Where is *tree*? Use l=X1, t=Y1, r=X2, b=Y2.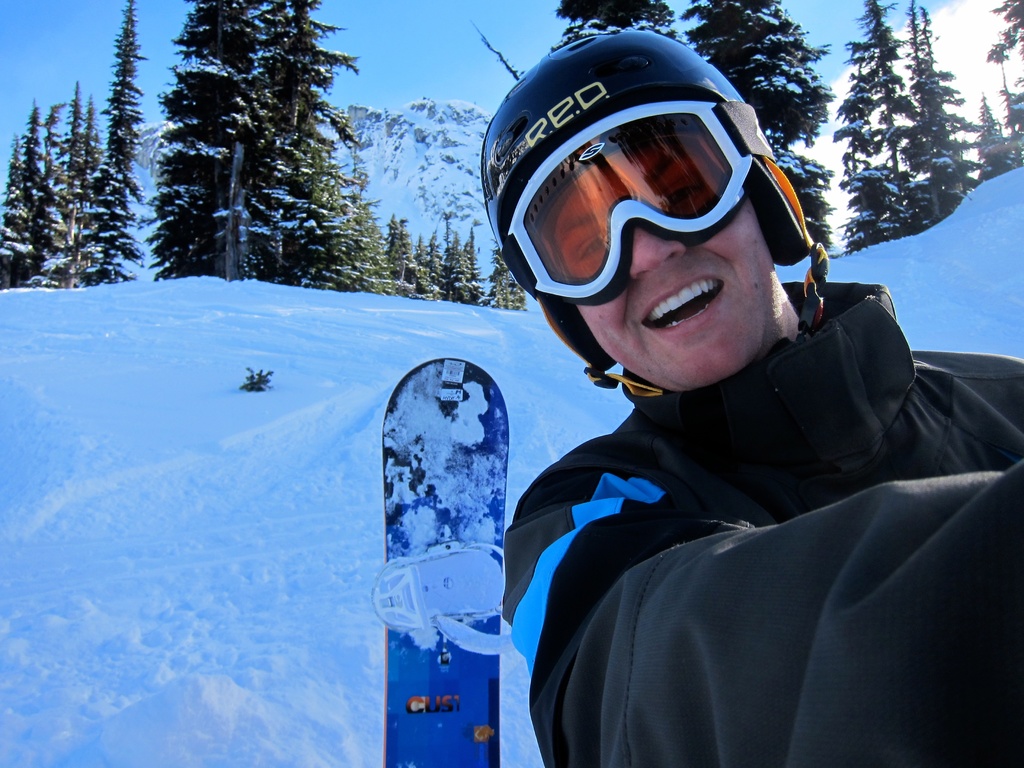
l=426, t=230, r=444, b=283.
